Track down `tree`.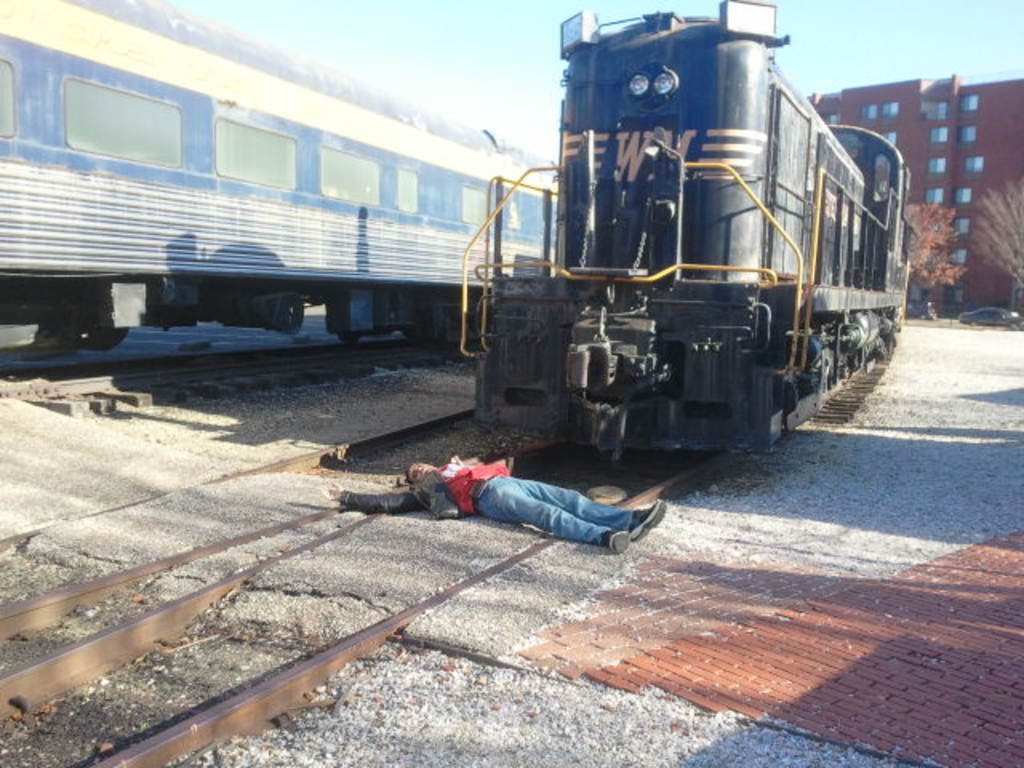
Tracked to bbox=(965, 176, 1022, 290).
